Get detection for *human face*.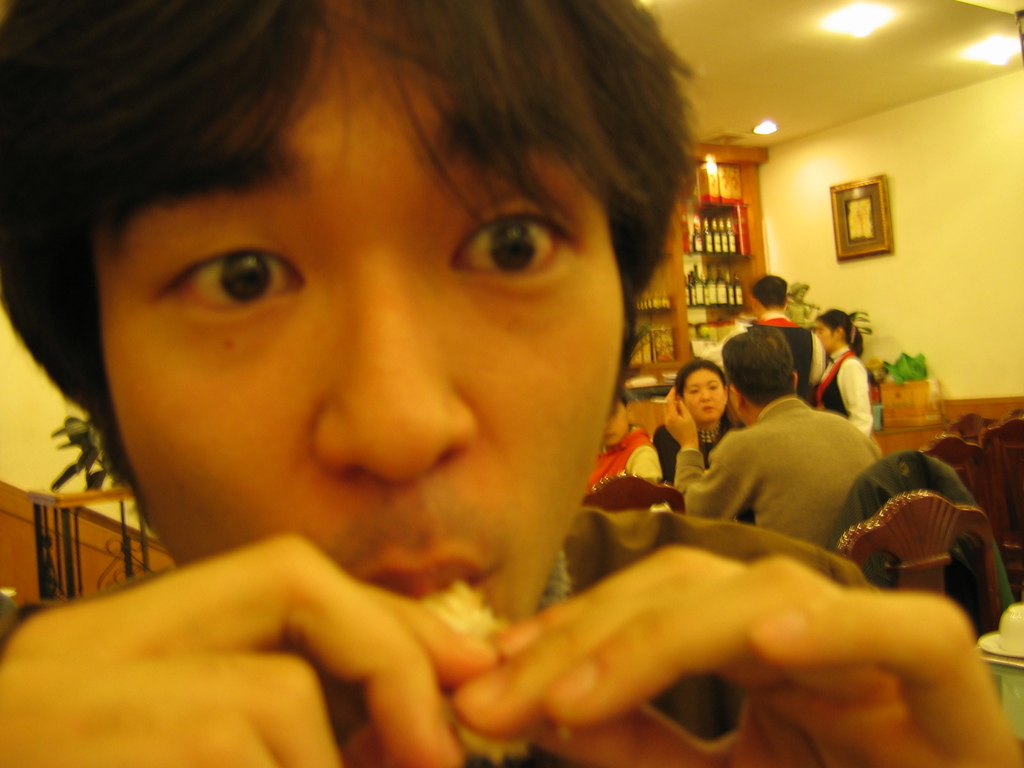
Detection: crop(684, 369, 726, 417).
